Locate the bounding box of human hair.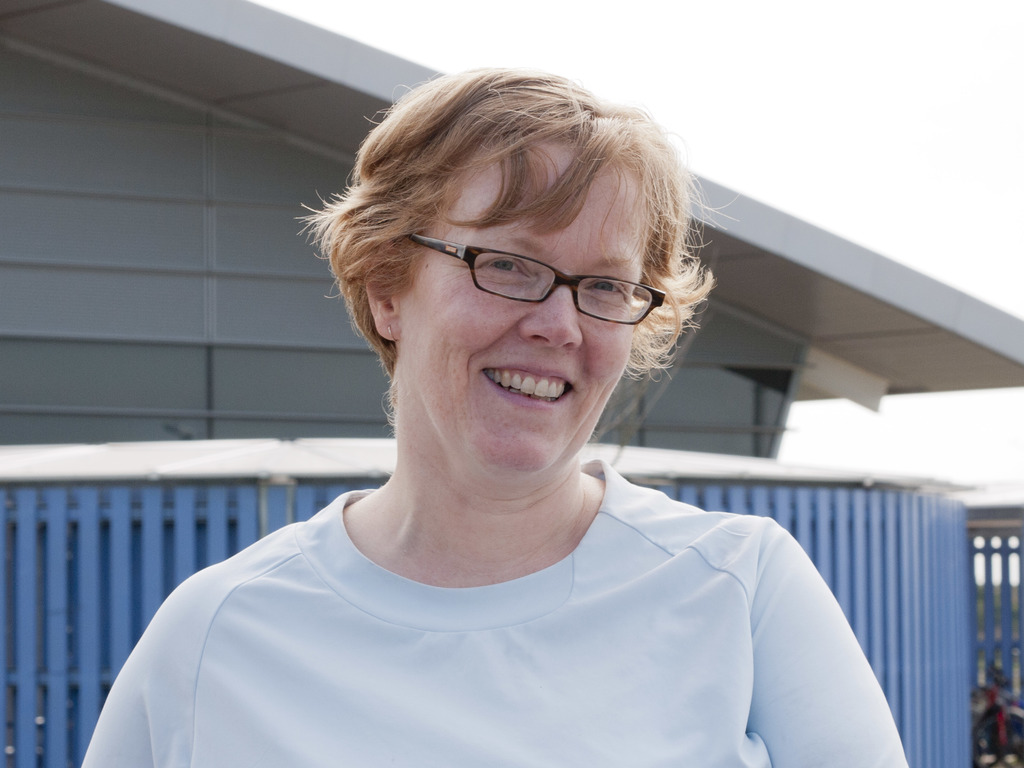
Bounding box: crop(323, 77, 693, 362).
